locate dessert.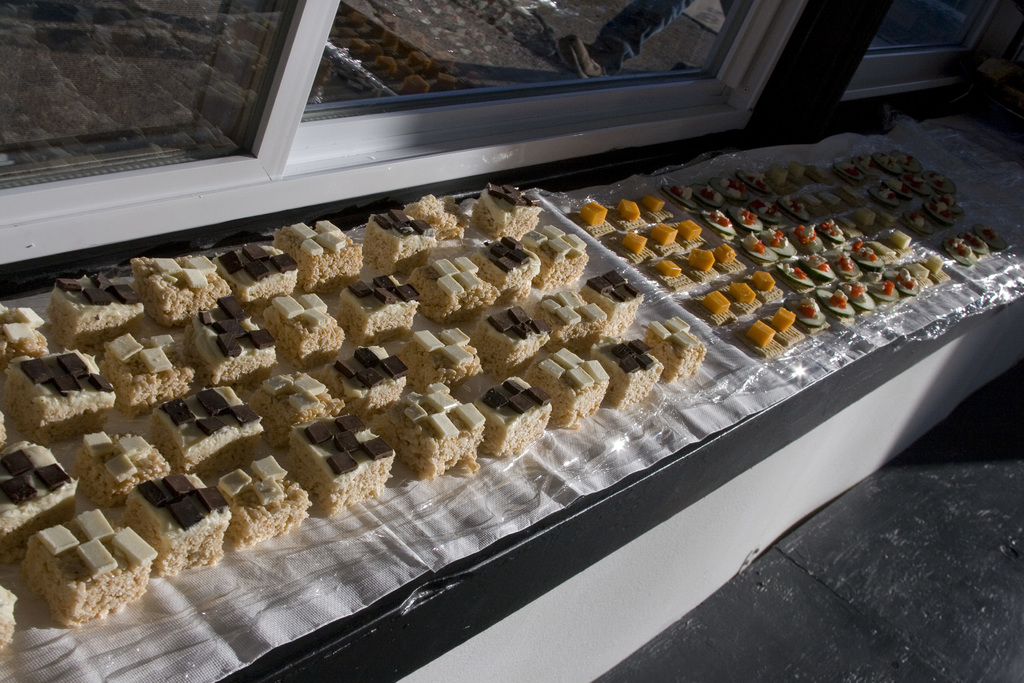
Bounding box: (left=93, top=336, right=179, bottom=410).
